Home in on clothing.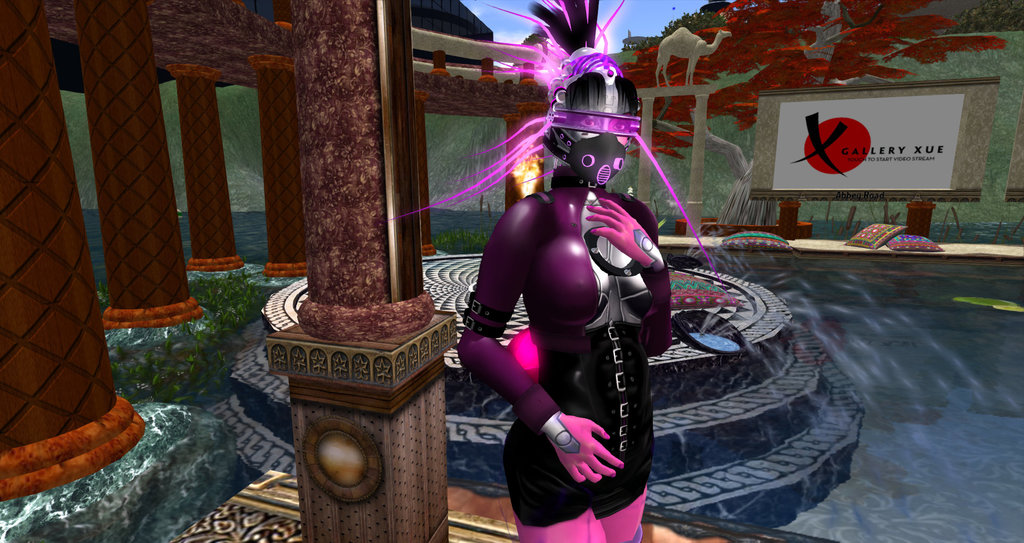
Homed in at Rect(470, 148, 648, 513).
